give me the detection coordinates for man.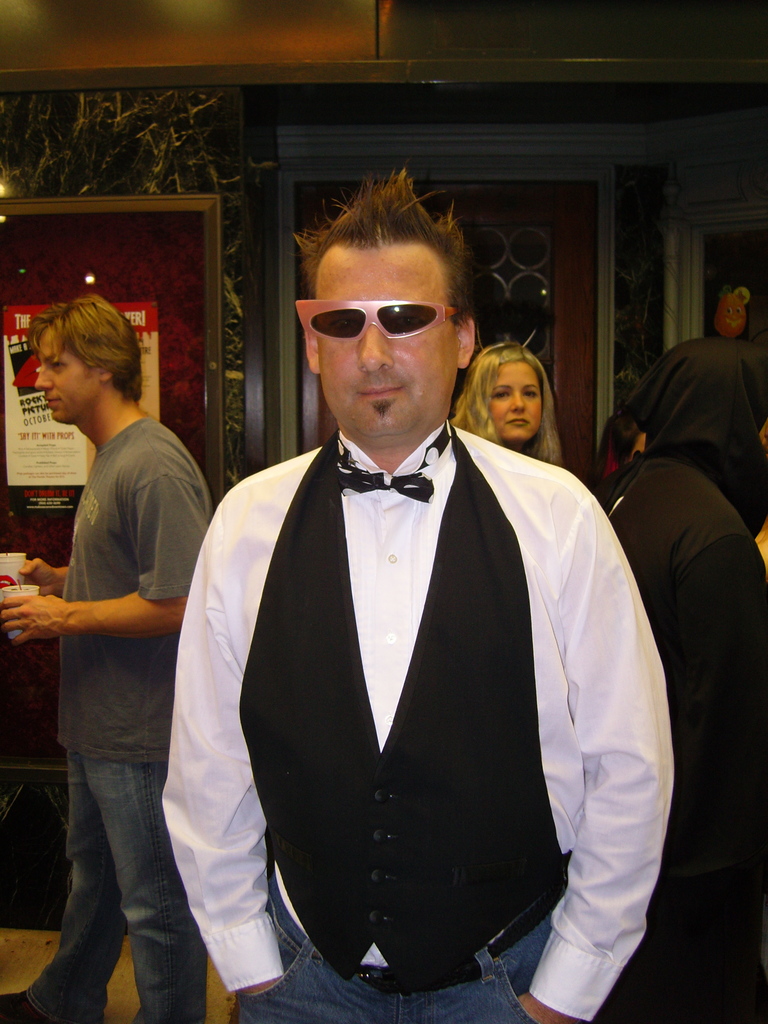
[x1=0, y1=290, x2=212, y2=1023].
